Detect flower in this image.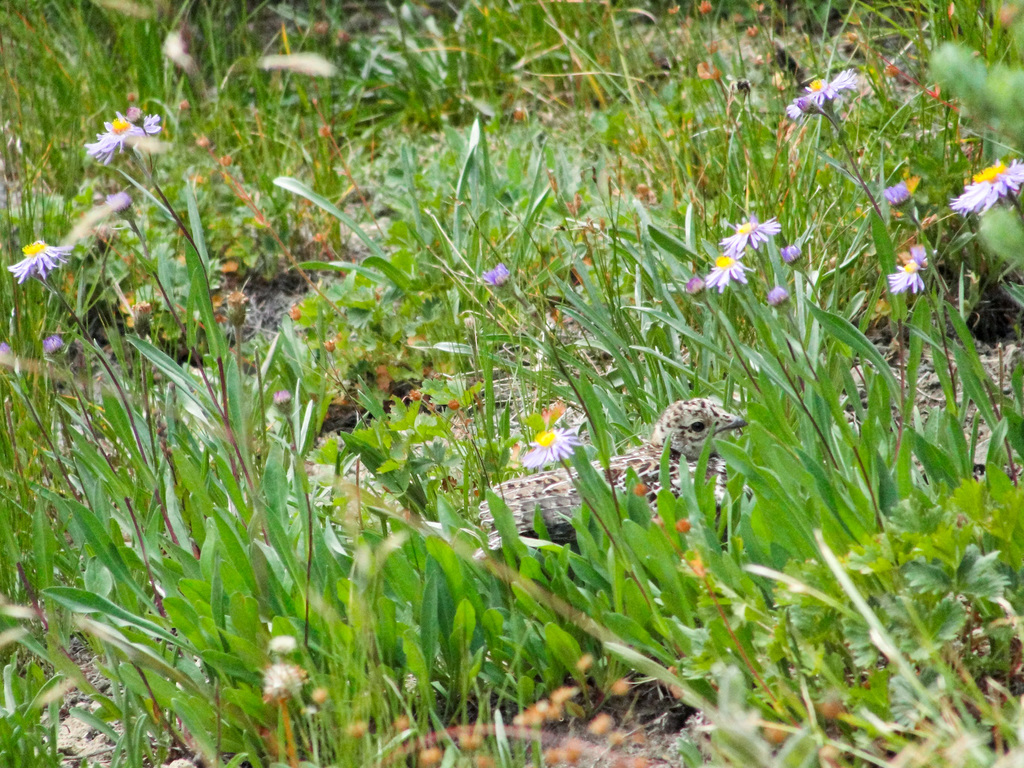
Detection: box=[707, 248, 752, 299].
